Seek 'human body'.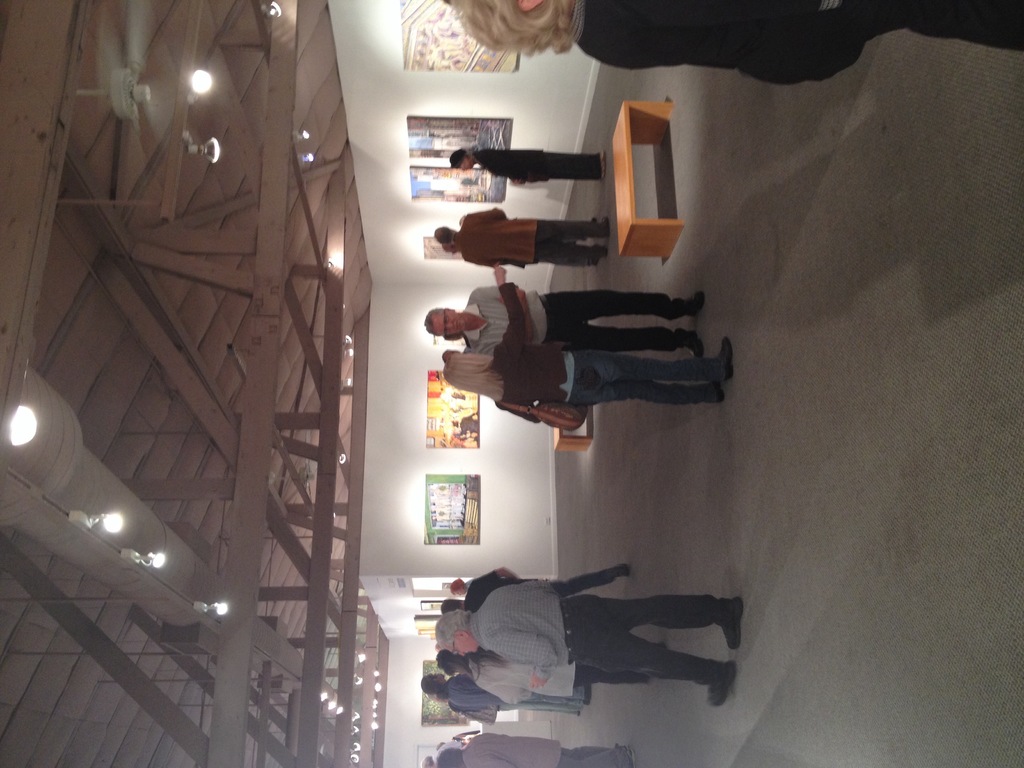
crop(423, 669, 584, 719).
